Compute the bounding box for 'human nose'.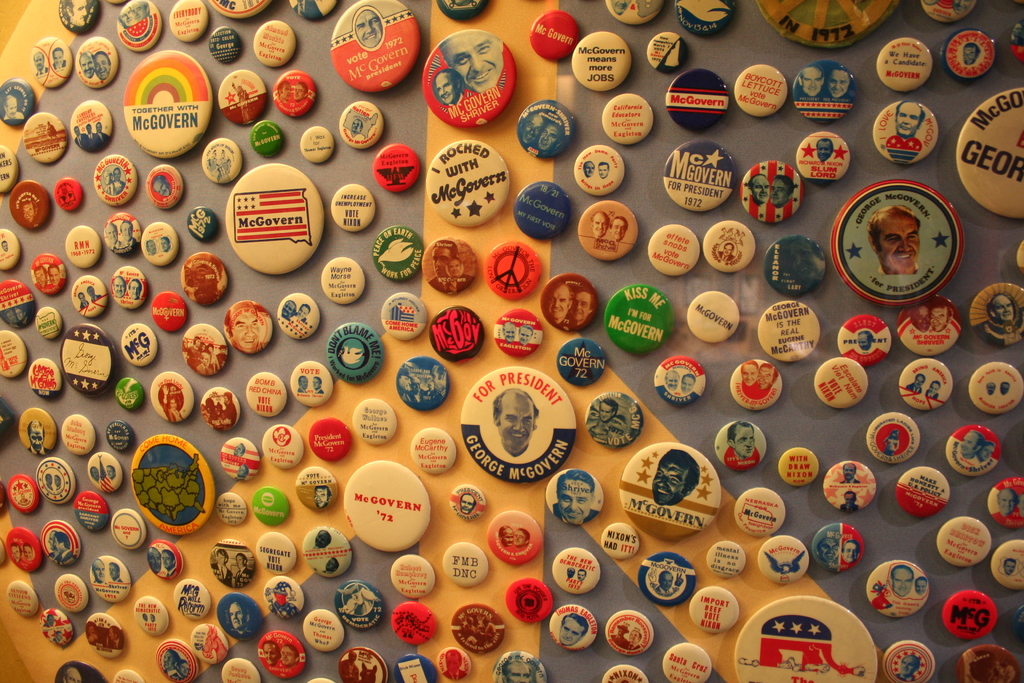
{"left": 568, "top": 500, "right": 577, "bottom": 512}.
